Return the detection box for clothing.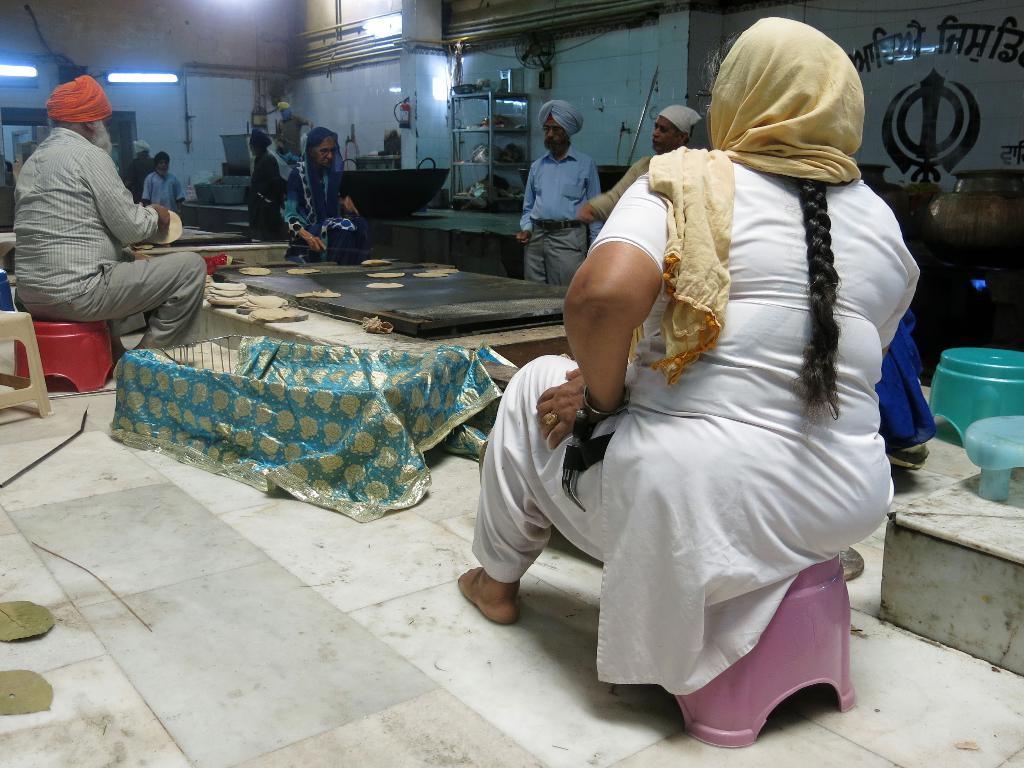
pyautogui.locateOnScreen(243, 151, 289, 243).
